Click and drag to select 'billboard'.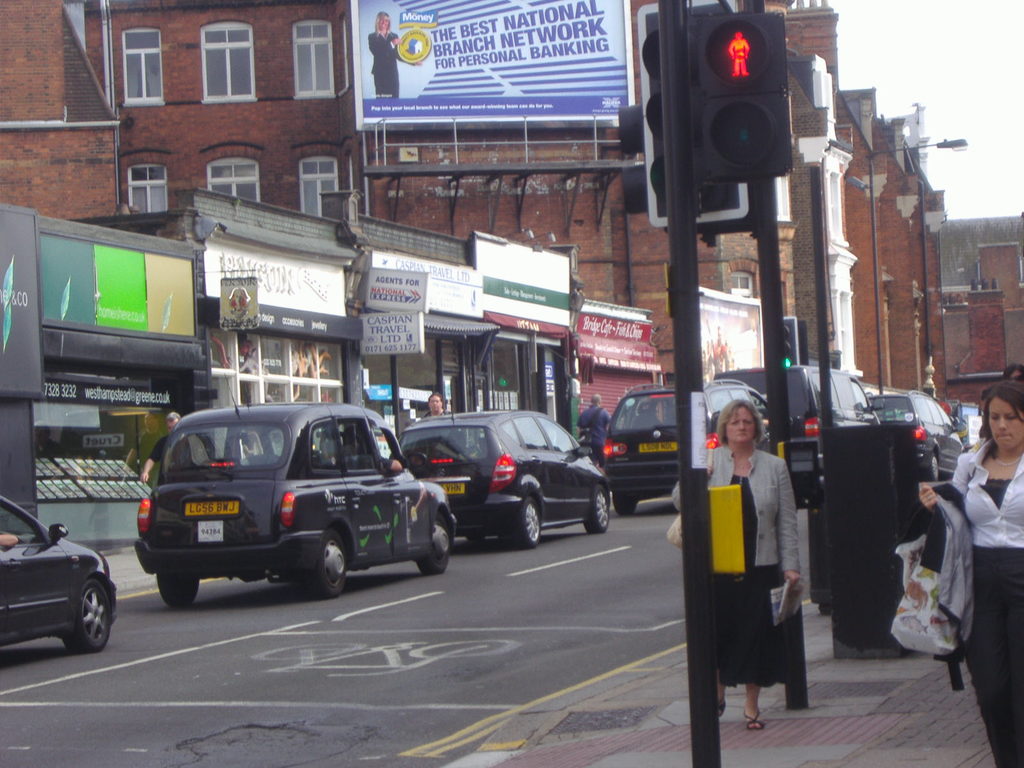
Selection: BBox(207, 243, 348, 323).
